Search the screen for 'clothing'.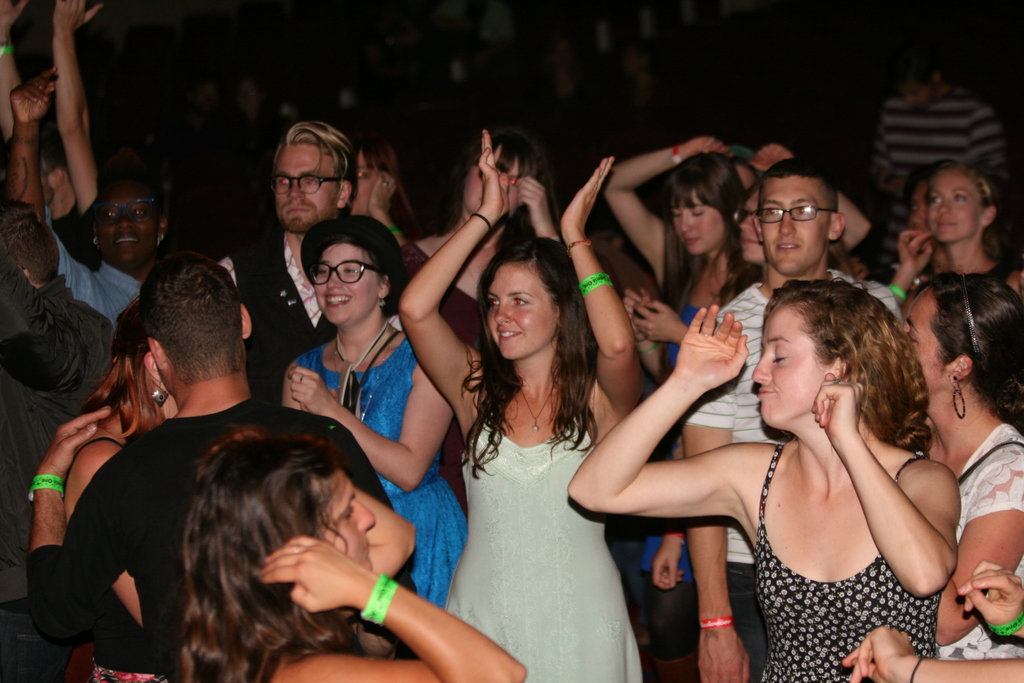
Found at (left=291, top=338, right=465, bottom=610).
